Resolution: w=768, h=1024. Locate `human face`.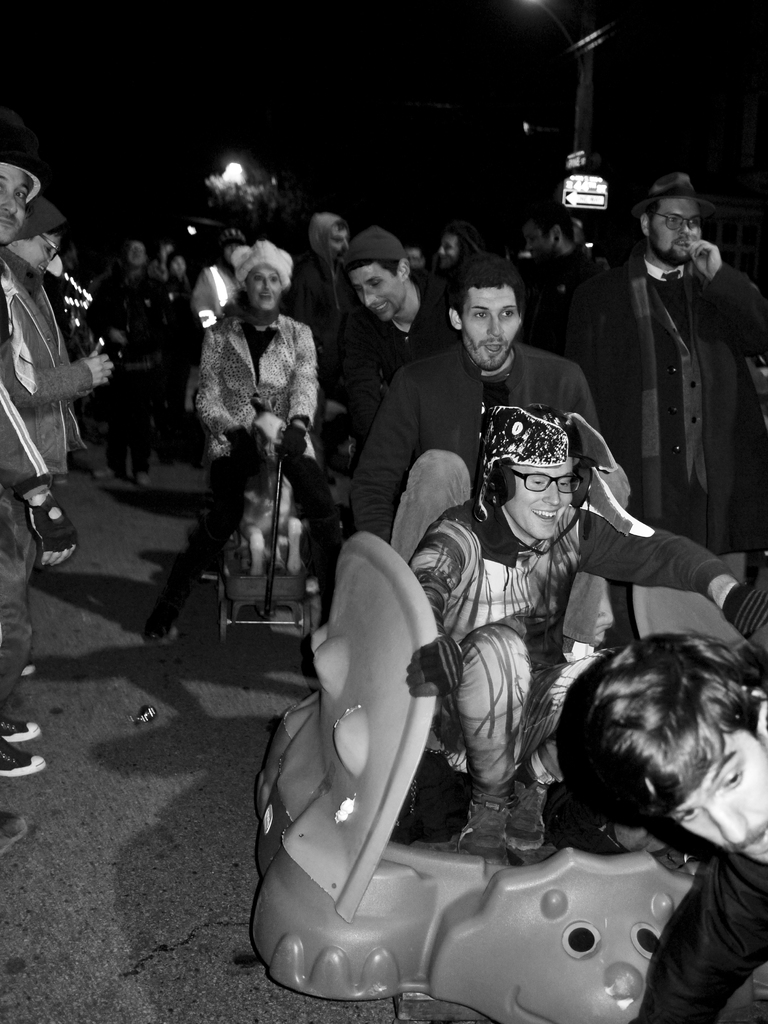
box(0, 163, 28, 246).
